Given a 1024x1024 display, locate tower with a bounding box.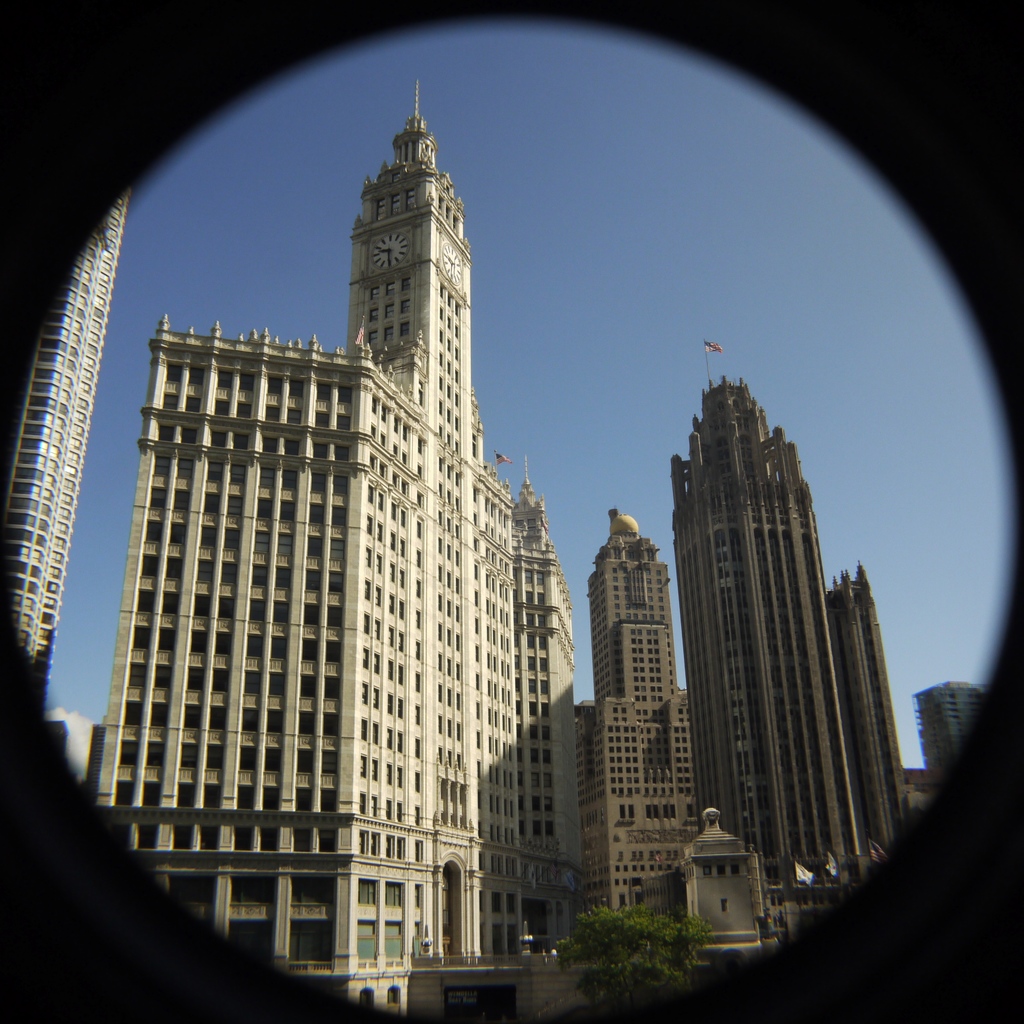
Located: {"left": 819, "top": 554, "right": 915, "bottom": 886}.
